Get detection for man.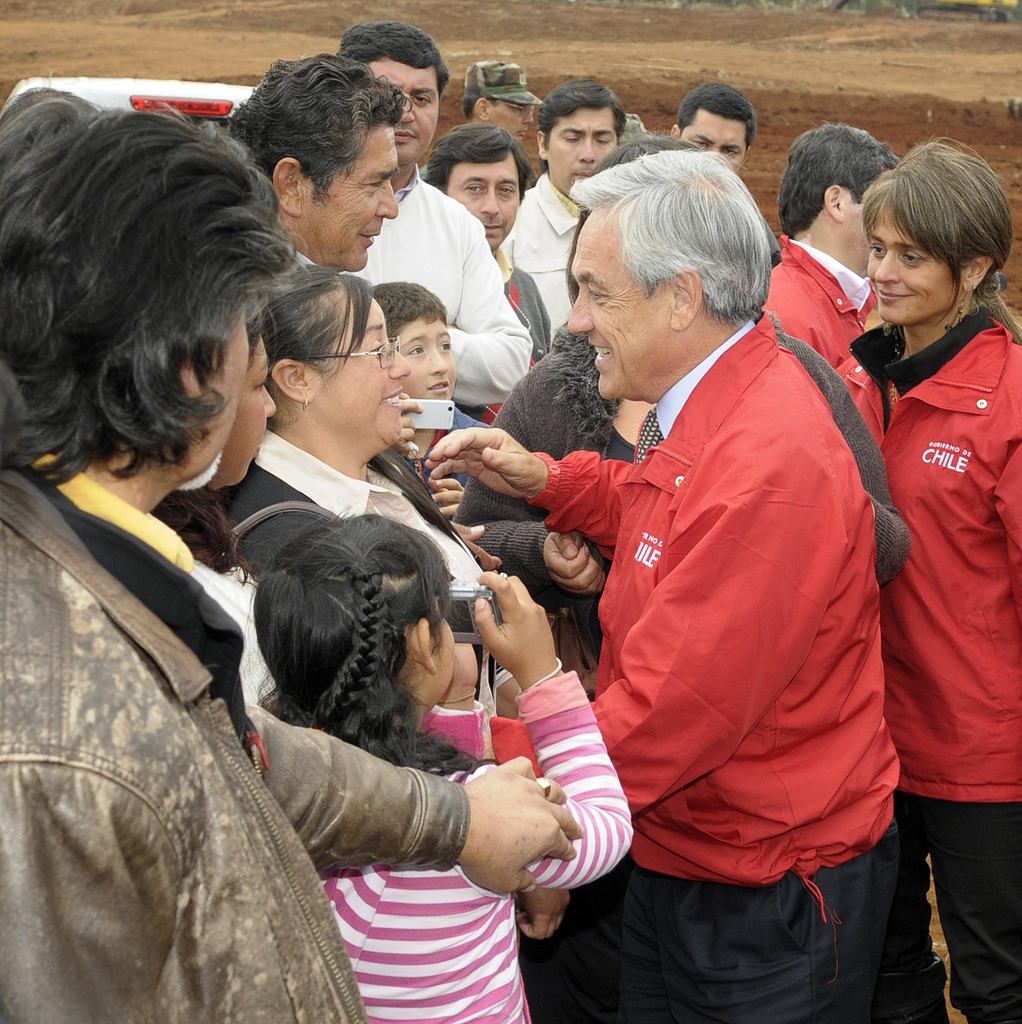
Detection: 765 118 901 362.
